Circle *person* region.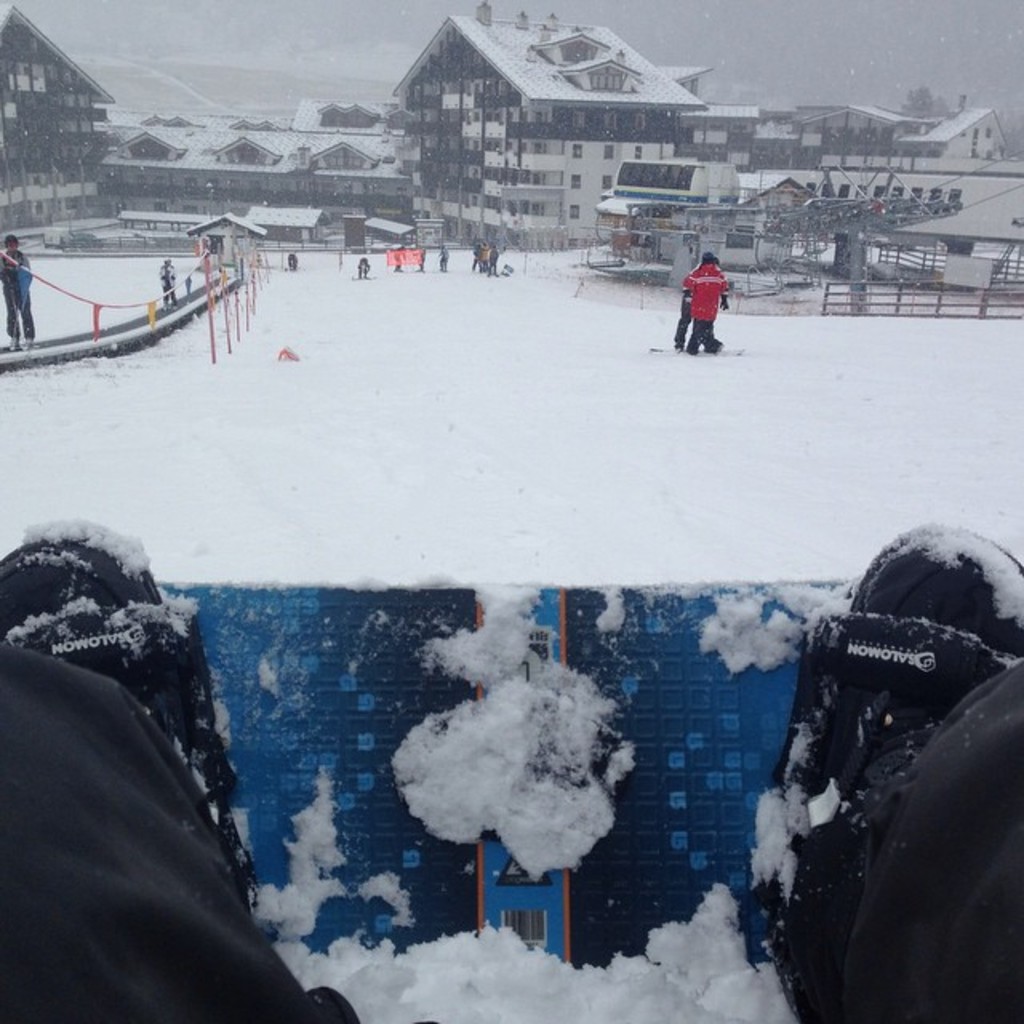
Region: pyautogui.locateOnScreen(669, 286, 694, 352).
